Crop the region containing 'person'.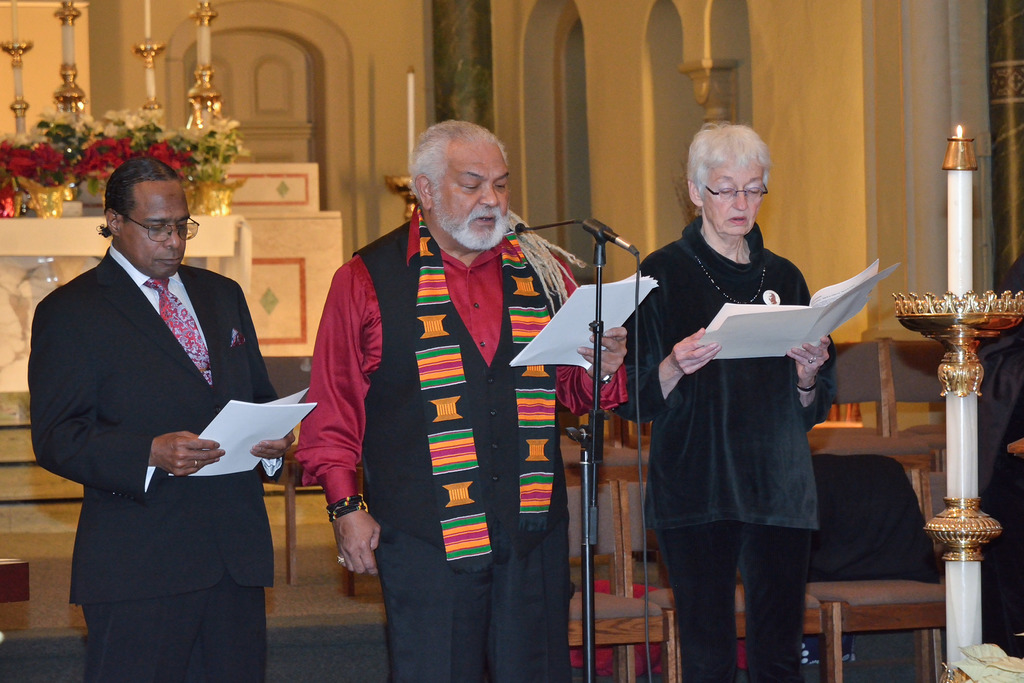
Crop region: bbox=(311, 110, 585, 665).
